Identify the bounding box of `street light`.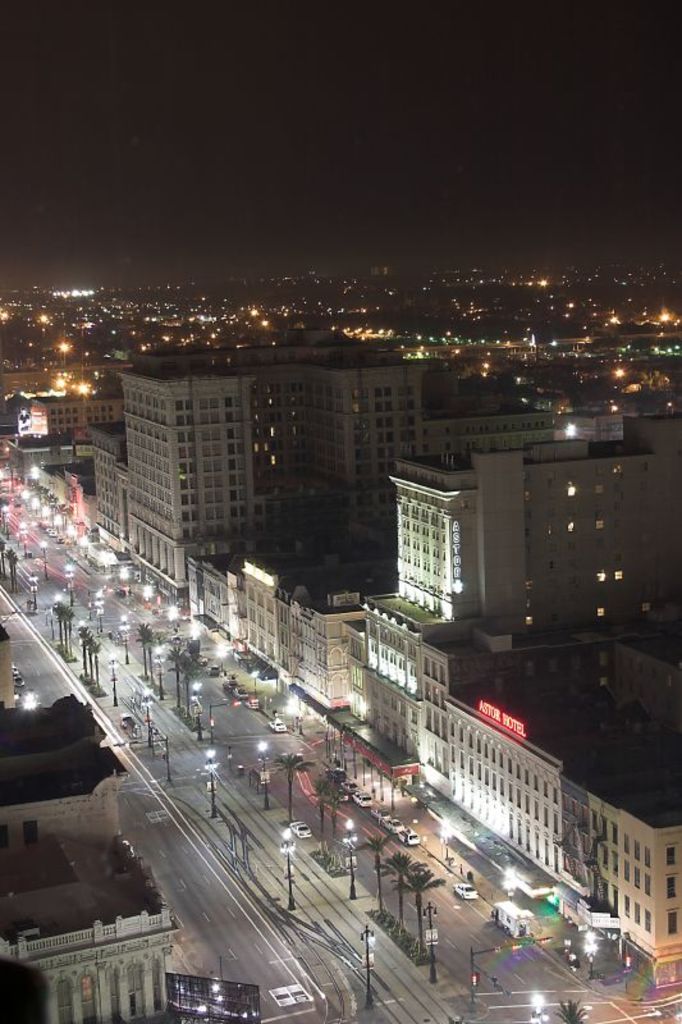
505 860 519 904.
